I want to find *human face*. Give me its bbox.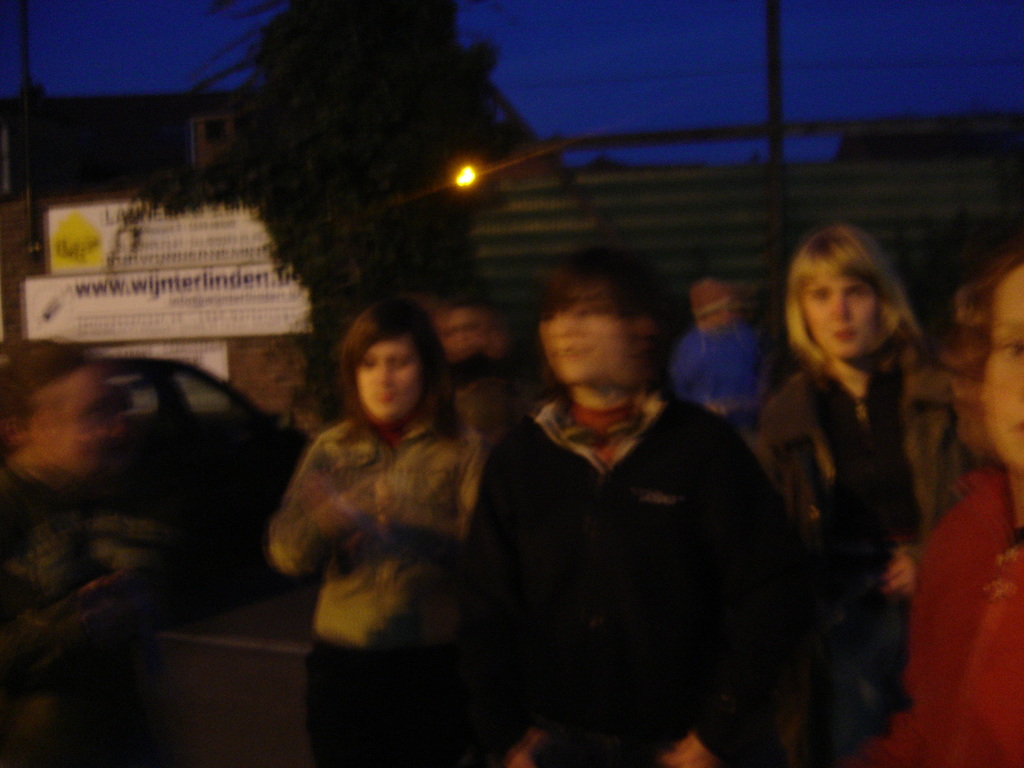
x1=355 y1=332 x2=429 y2=422.
